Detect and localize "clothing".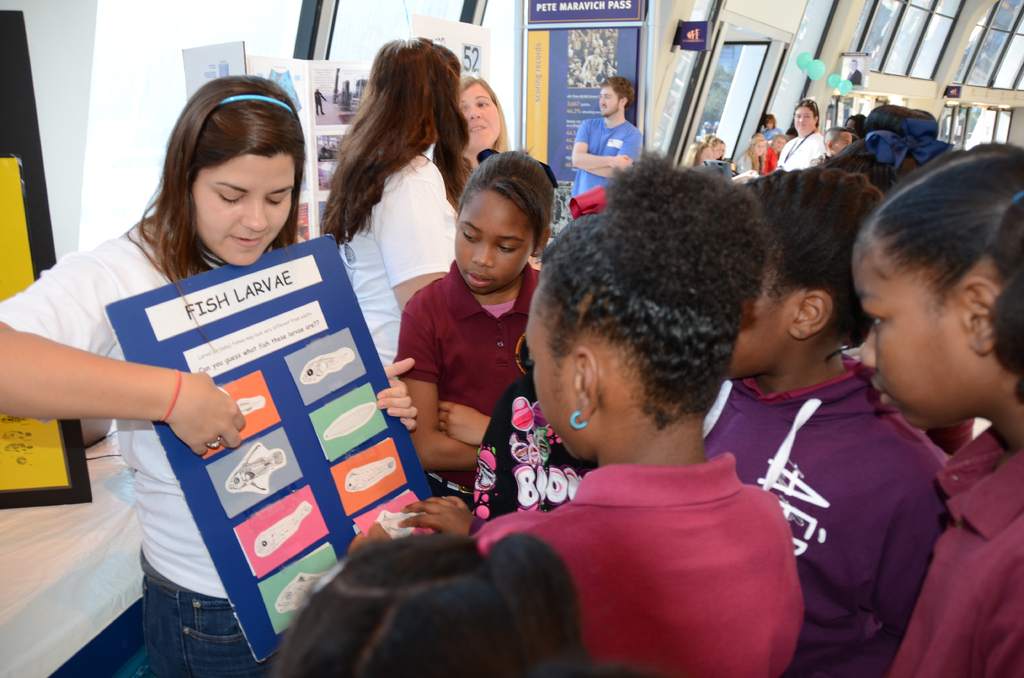
Localized at pyautogui.locateOnScreen(312, 140, 456, 357).
